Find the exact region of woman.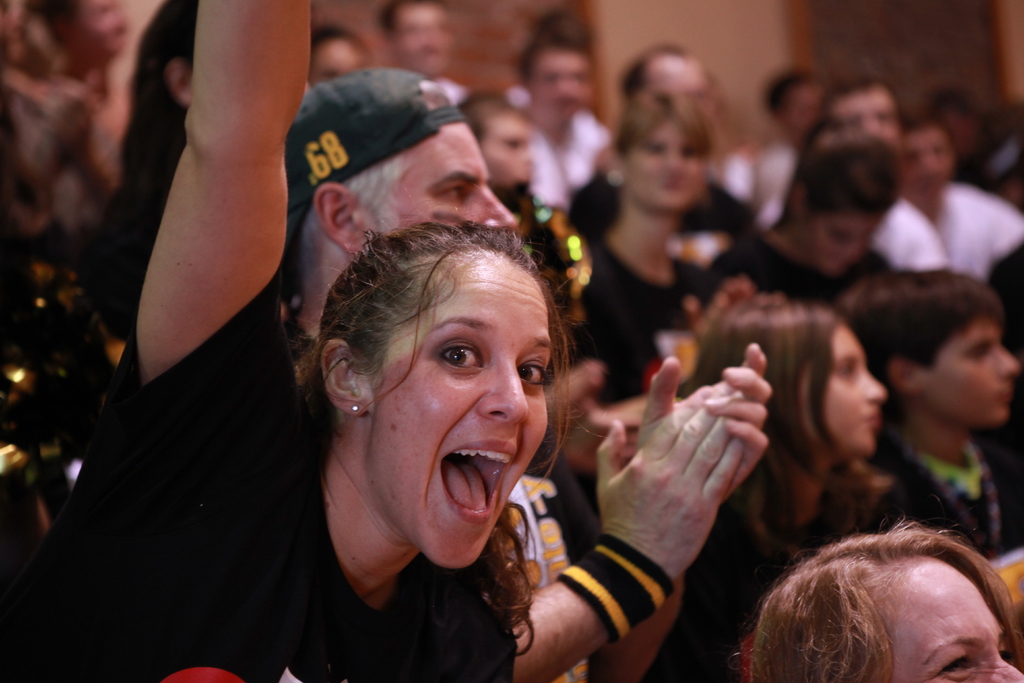
Exact region: 609/296/893/682.
